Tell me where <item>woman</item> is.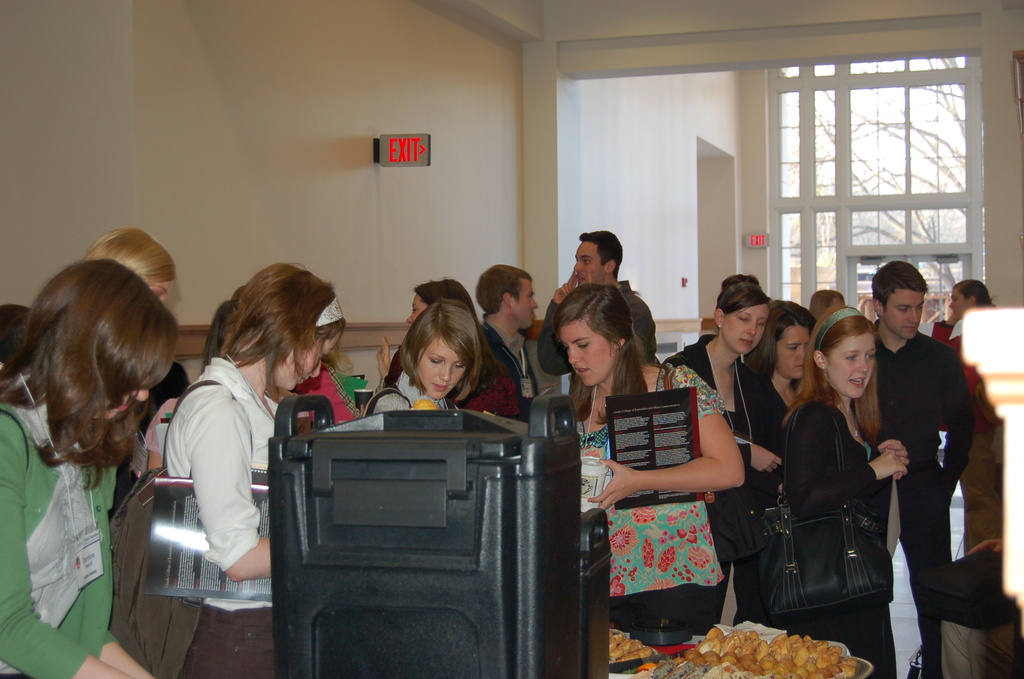
<item>woman</item> is at 742/300/819/433.
